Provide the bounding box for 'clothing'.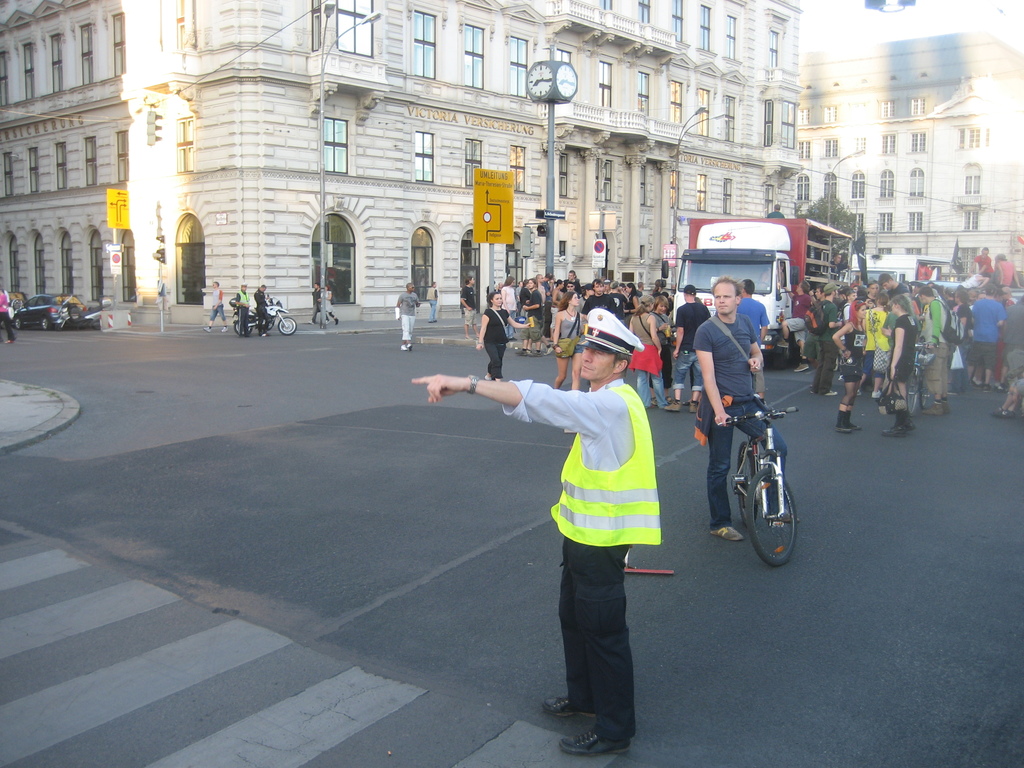
<box>0,287,19,353</box>.
